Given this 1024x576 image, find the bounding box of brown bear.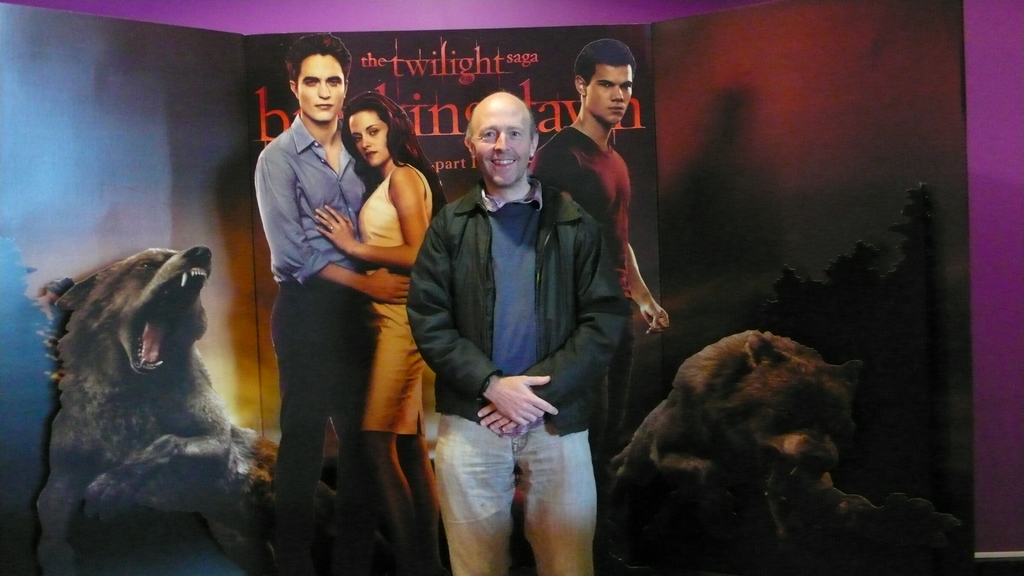
(left=33, top=241, right=341, bottom=575).
